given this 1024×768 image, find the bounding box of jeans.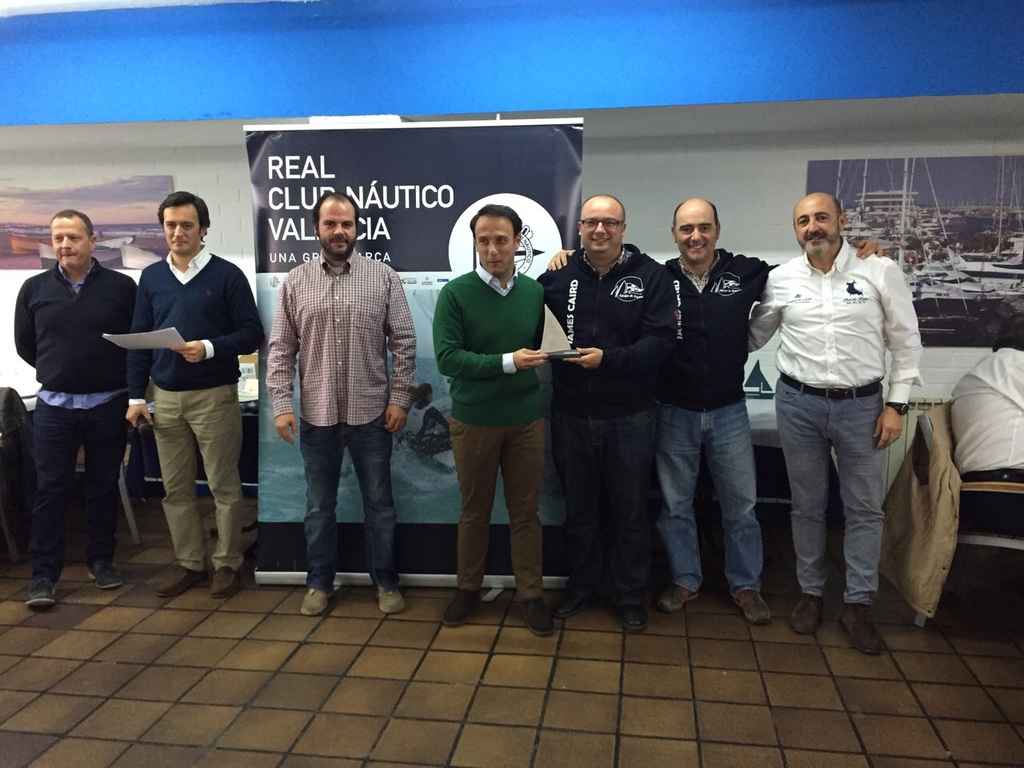
x1=553 y1=404 x2=666 y2=606.
